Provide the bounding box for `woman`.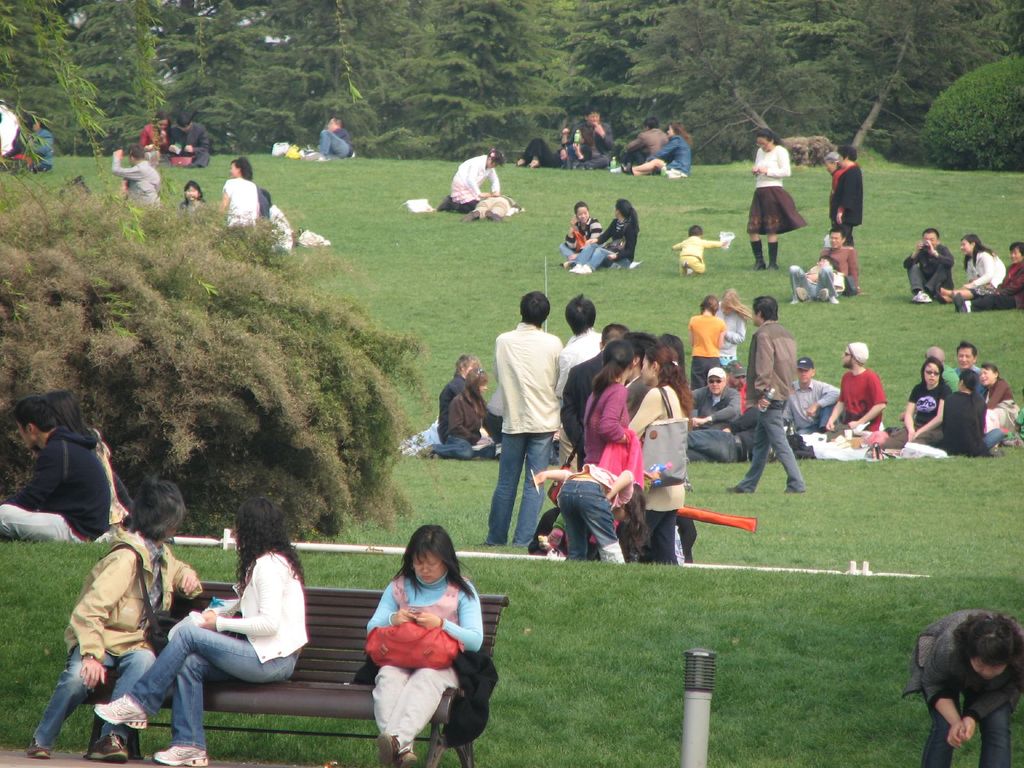
[350,517,488,767].
